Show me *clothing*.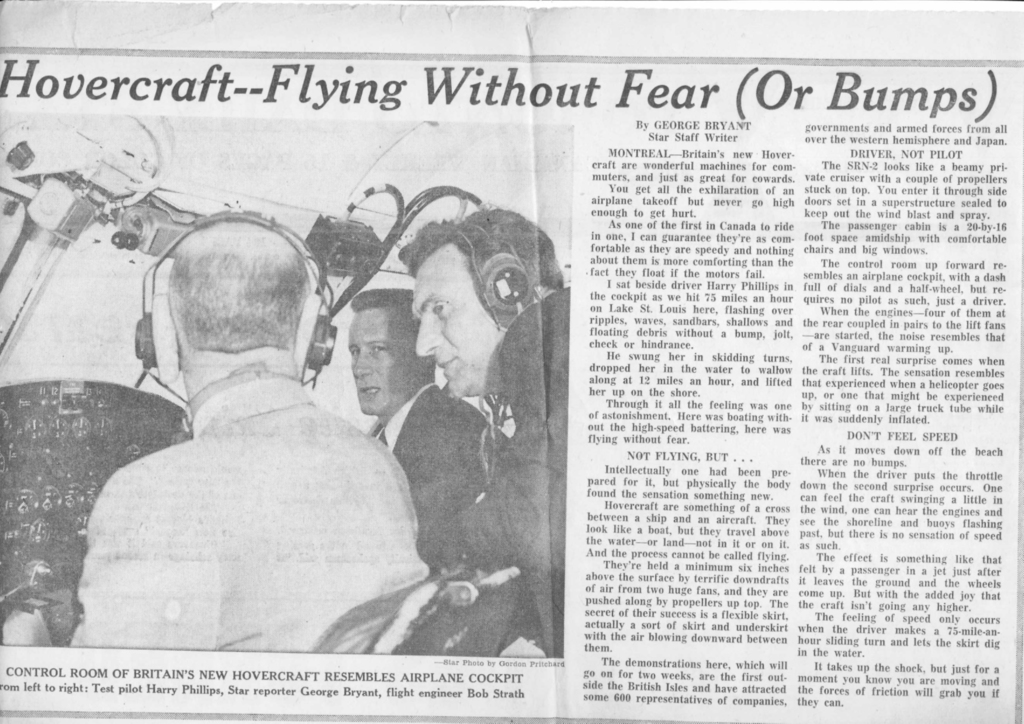
*clothing* is here: (left=370, top=374, right=503, bottom=578).
